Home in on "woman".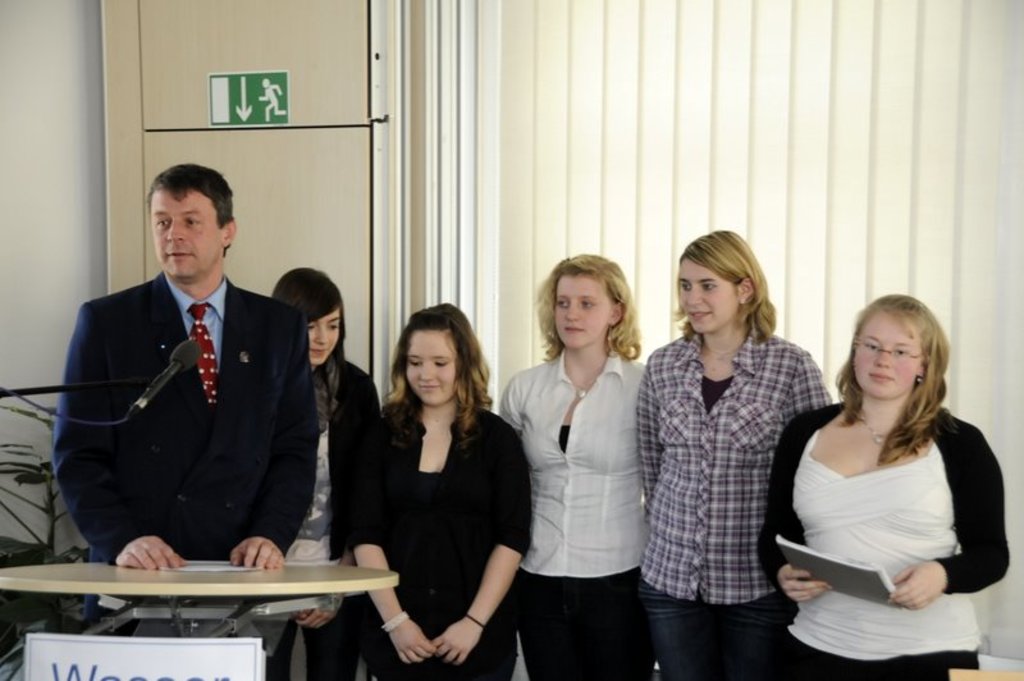
Homed in at [x1=634, y1=225, x2=828, y2=680].
